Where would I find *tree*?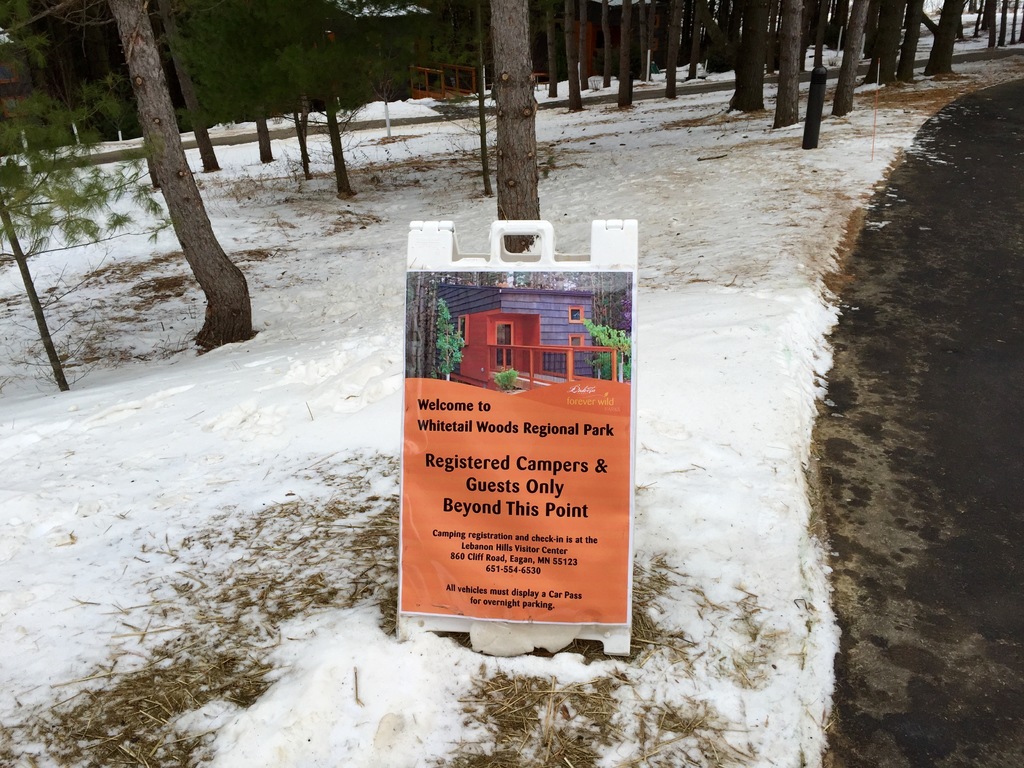
At (x1=563, y1=0, x2=581, y2=112).
